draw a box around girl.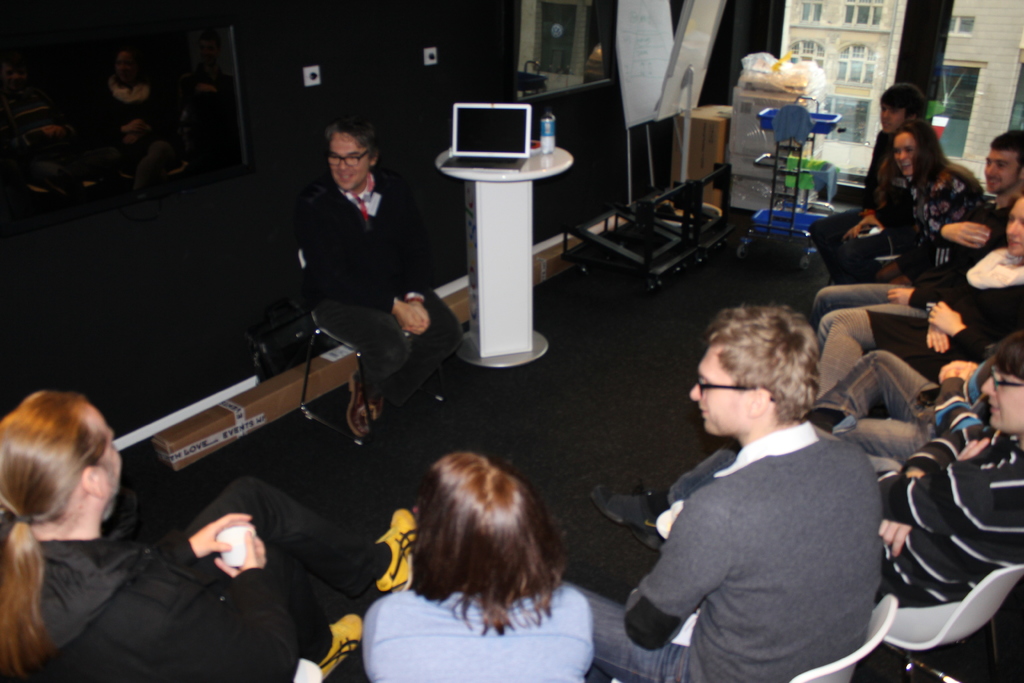
box(822, 190, 1023, 378).
